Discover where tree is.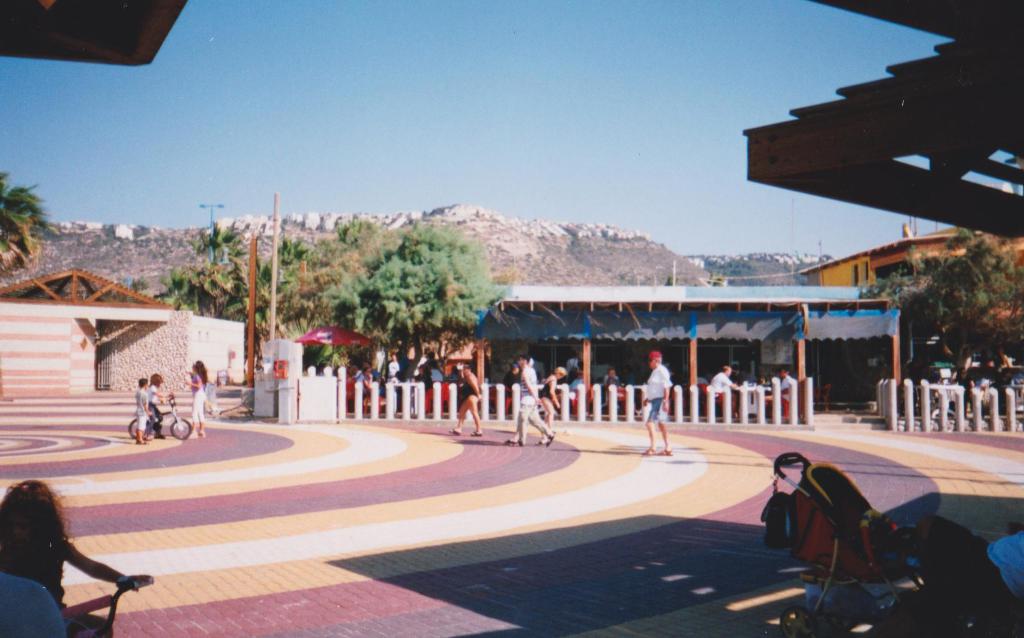
Discovered at 869/219/1022/402.
